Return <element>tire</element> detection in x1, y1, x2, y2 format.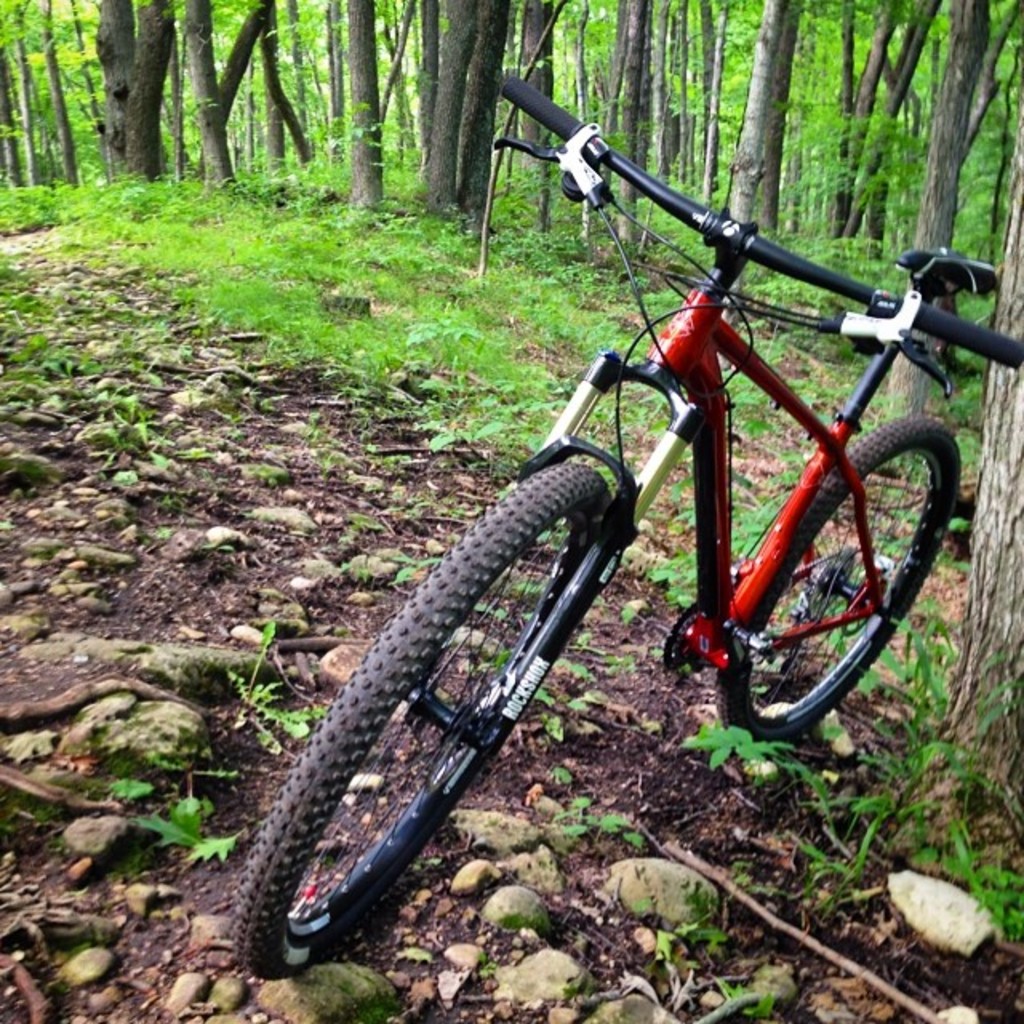
715, 408, 955, 742.
